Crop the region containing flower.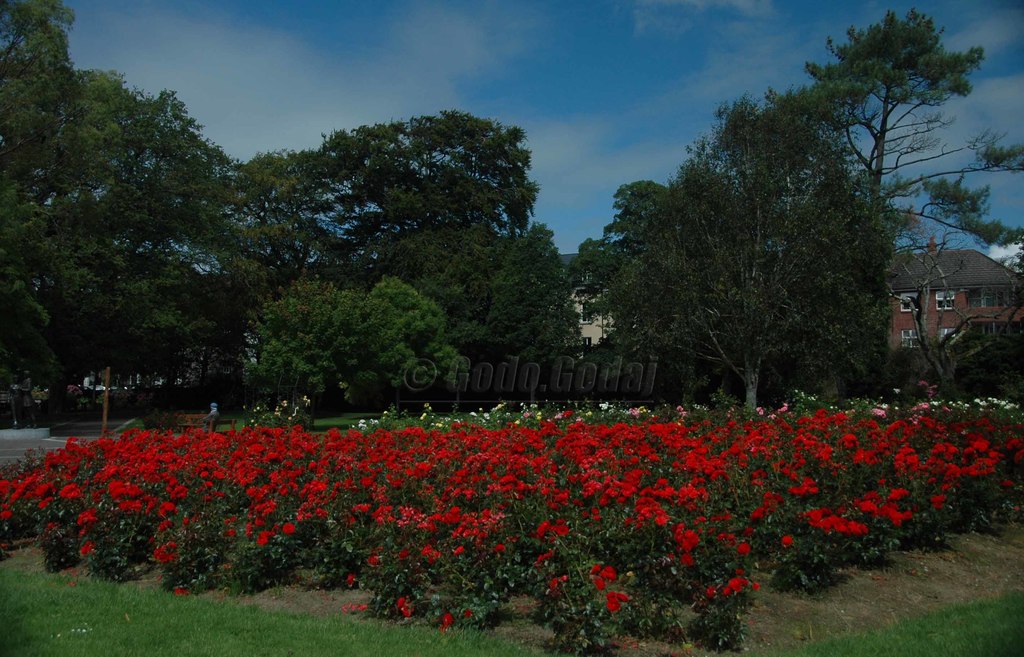
Crop region: {"x1": 173, "y1": 587, "x2": 190, "y2": 596}.
